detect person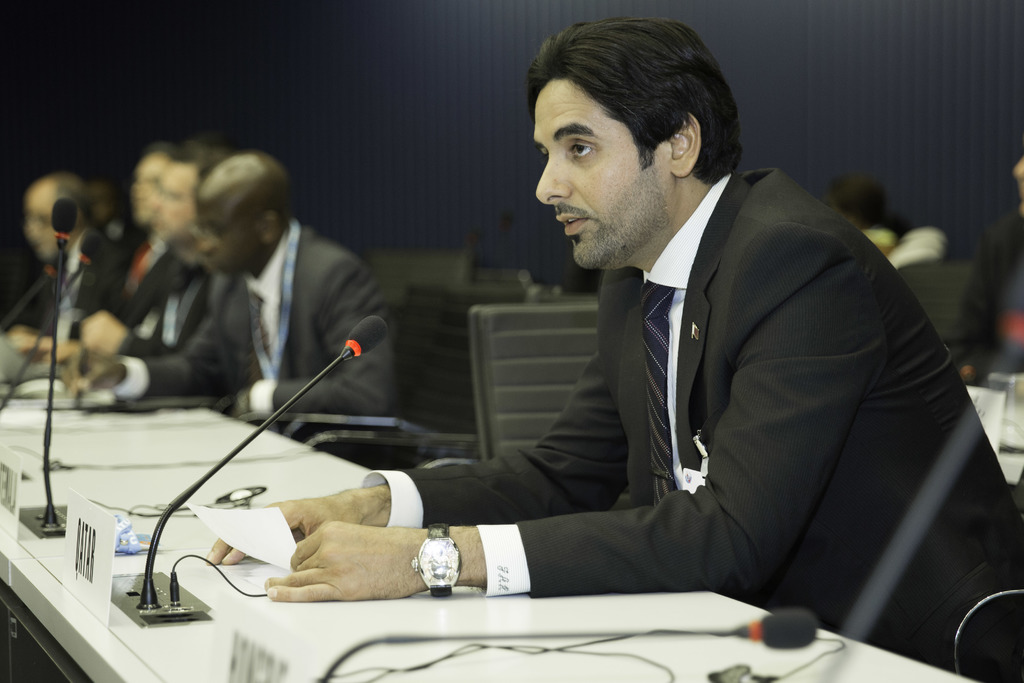
<region>826, 163, 941, 265</region>
